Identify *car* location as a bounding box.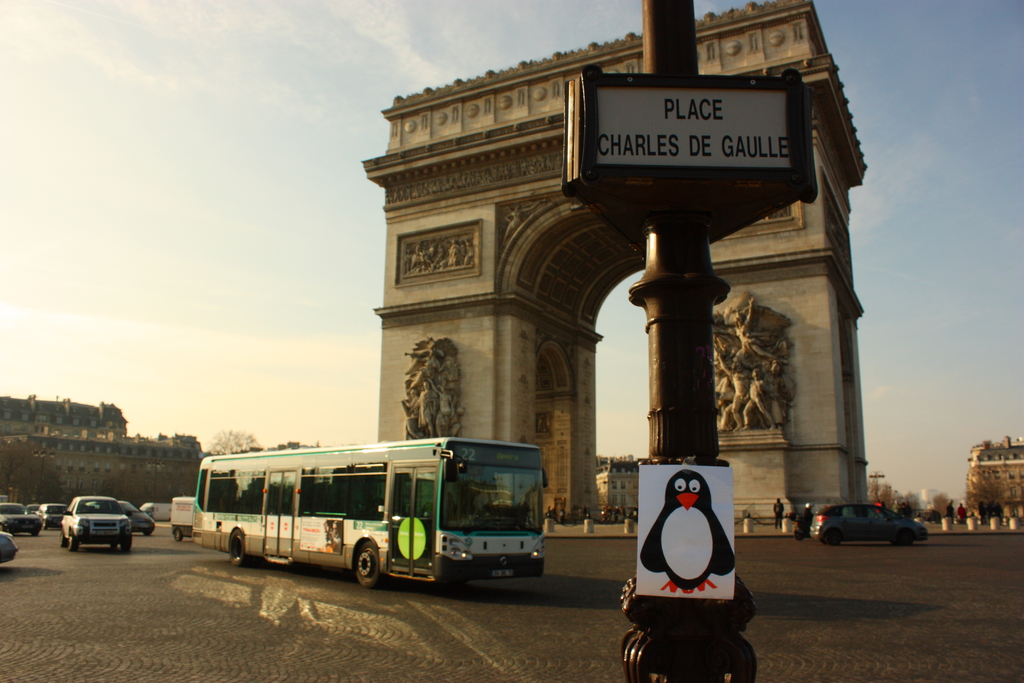
(116, 500, 156, 536).
